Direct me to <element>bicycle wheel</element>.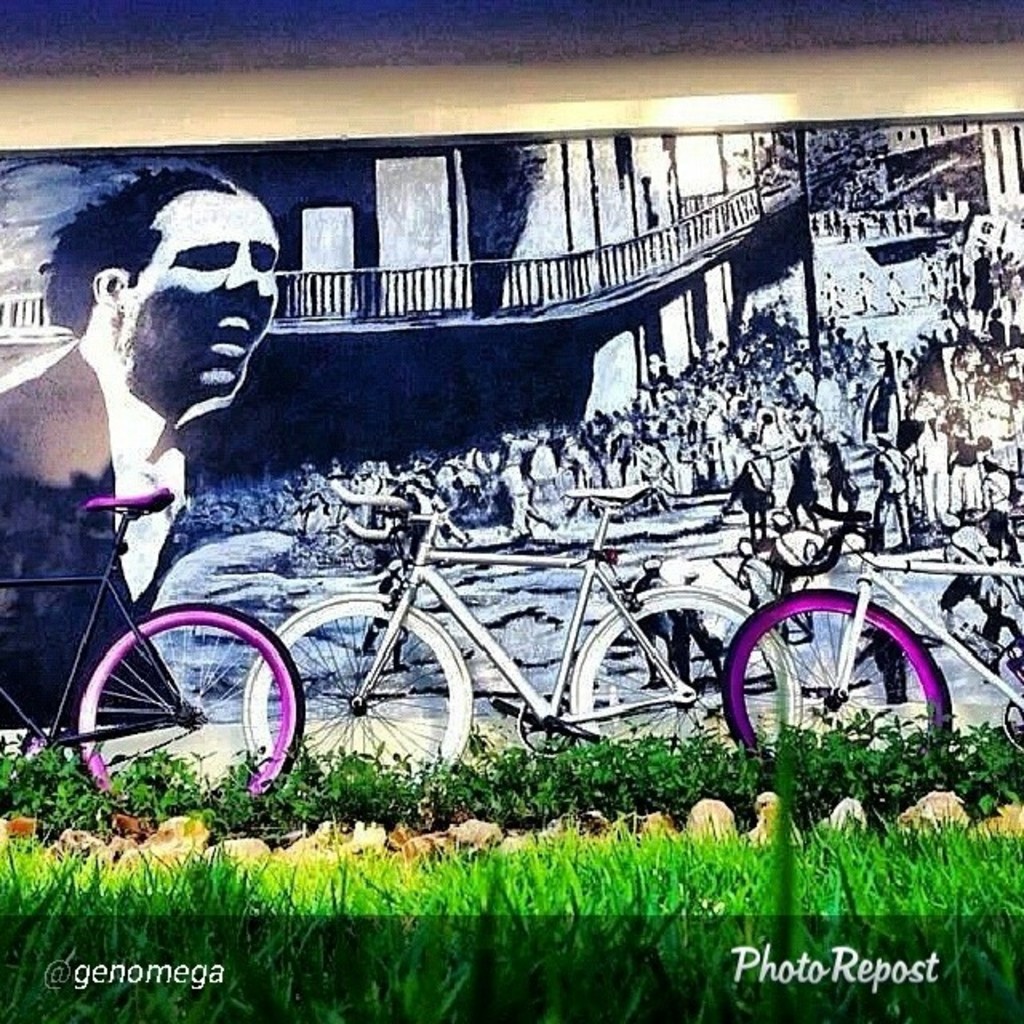
Direction: bbox=(568, 582, 798, 779).
